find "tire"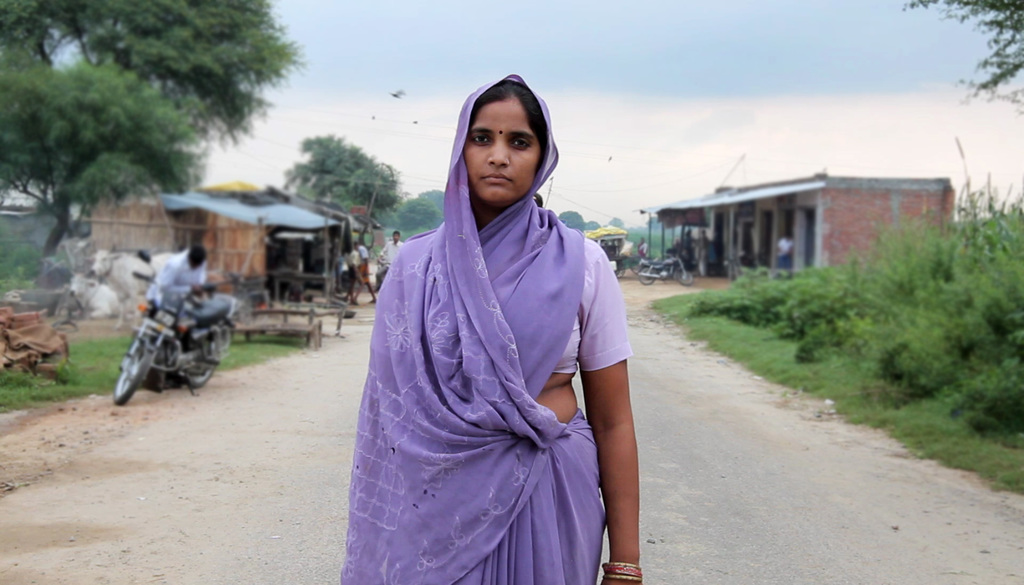
x1=113, y1=347, x2=148, y2=402
